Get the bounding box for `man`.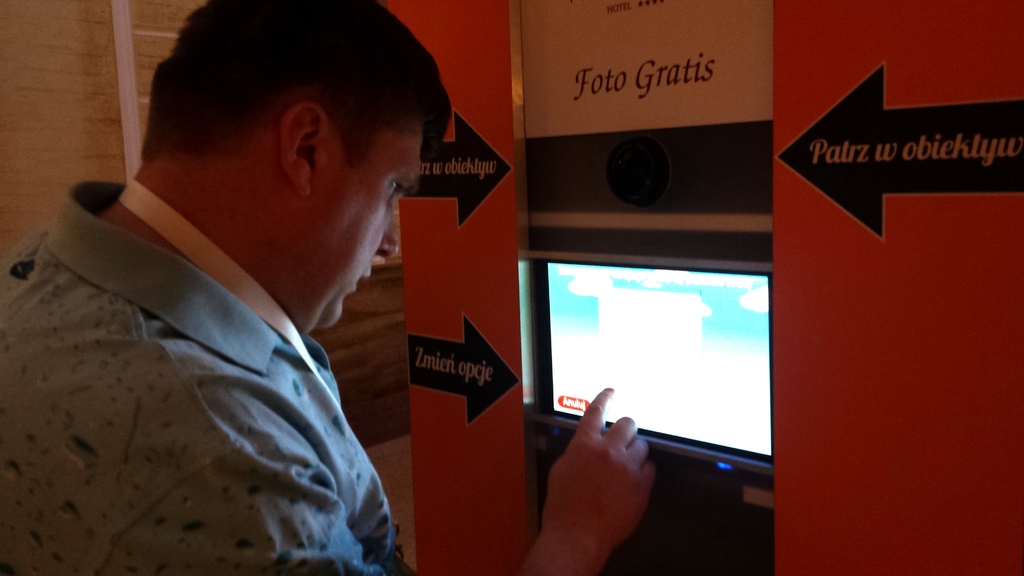
x1=1, y1=0, x2=659, y2=575.
